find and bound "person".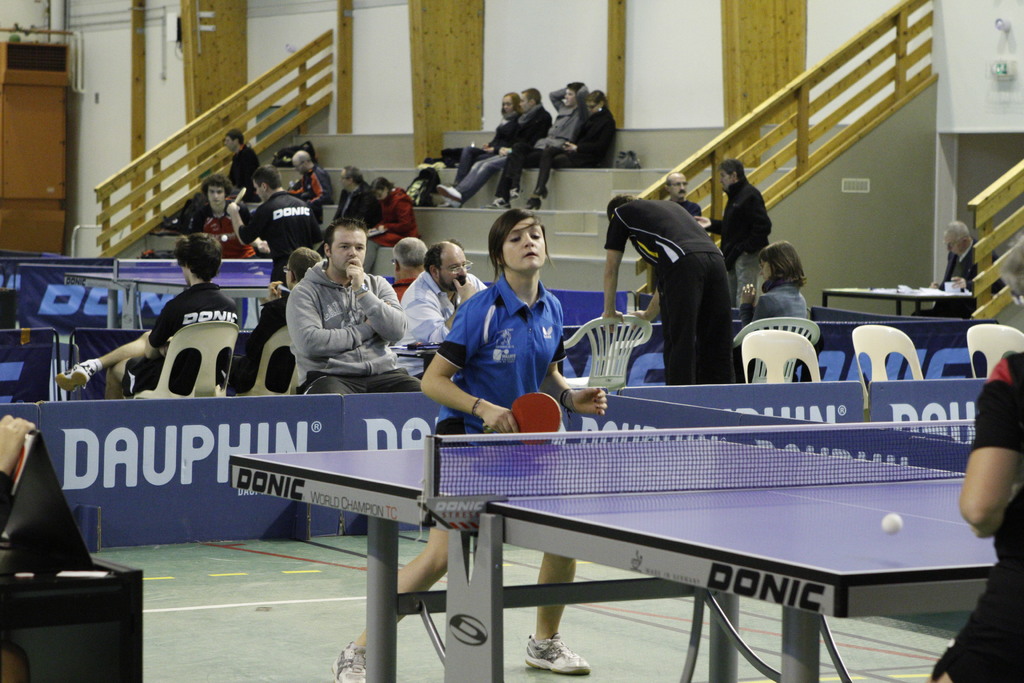
Bound: l=601, t=199, r=736, b=383.
